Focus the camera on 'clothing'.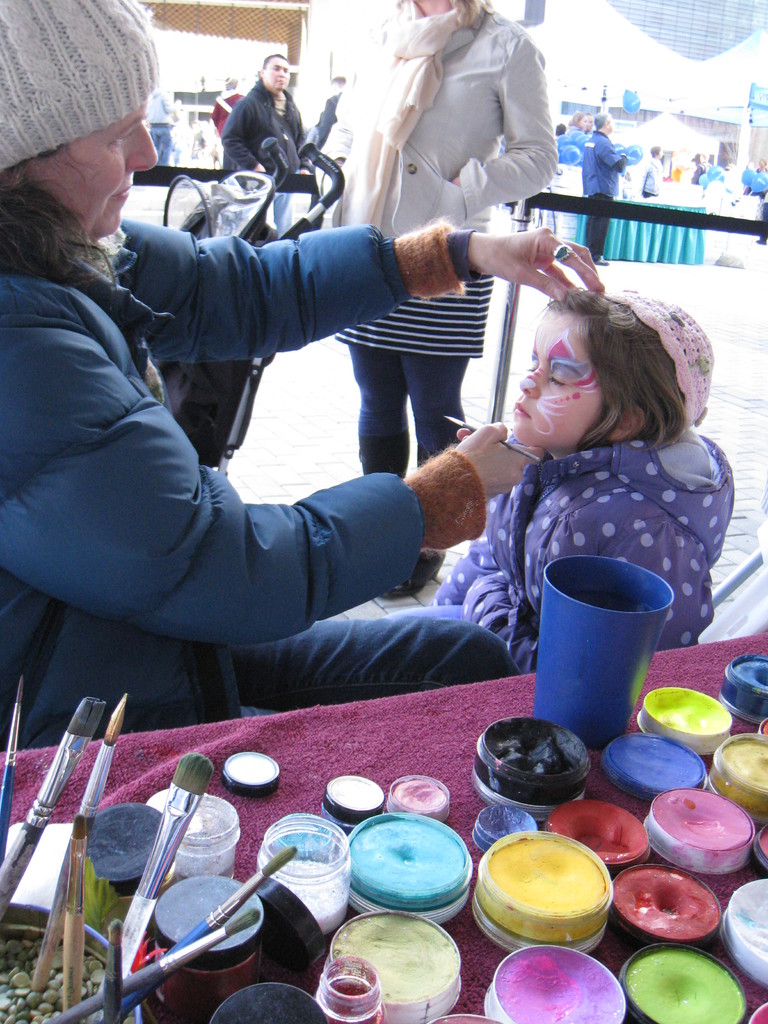
Focus region: (x1=437, y1=422, x2=733, y2=669).
